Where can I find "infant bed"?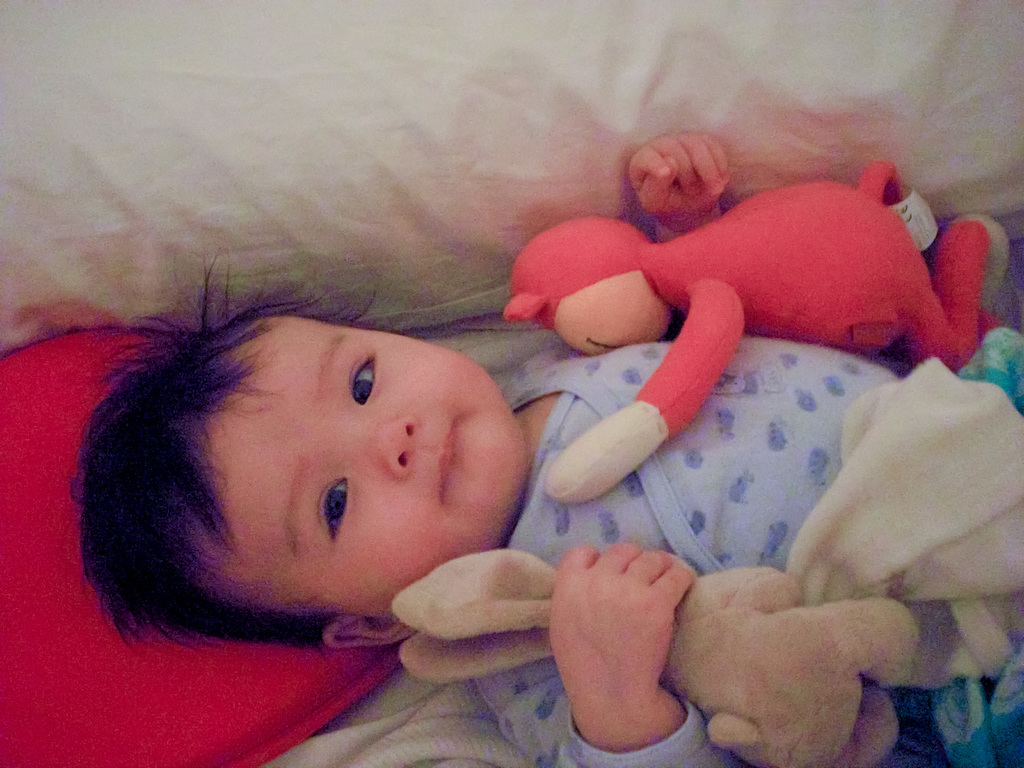
You can find it at BBox(0, 0, 1023, 767).
